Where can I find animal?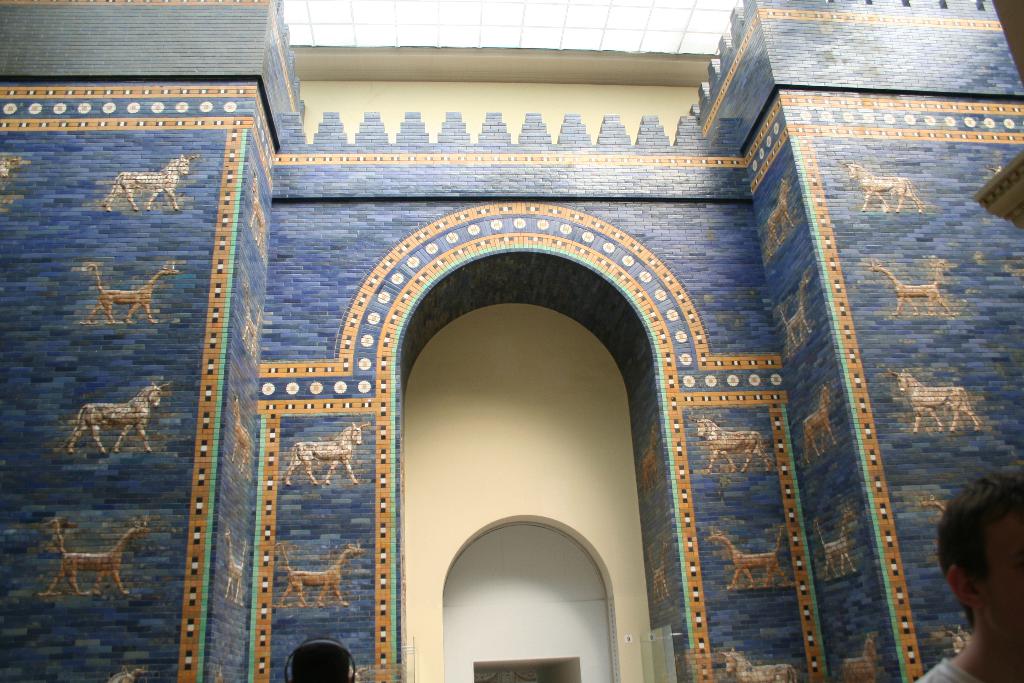
You can find it at detection(840, 632, 883, 682).
